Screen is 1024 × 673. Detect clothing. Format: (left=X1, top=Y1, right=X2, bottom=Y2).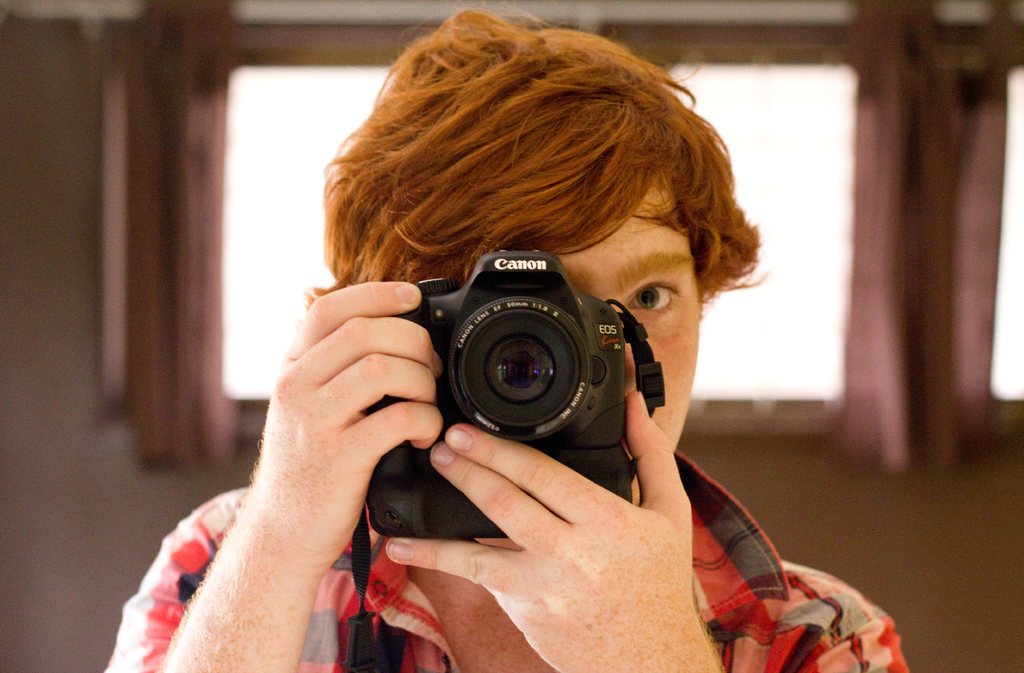
(left=106, top=448, right=908, bottom=672).
